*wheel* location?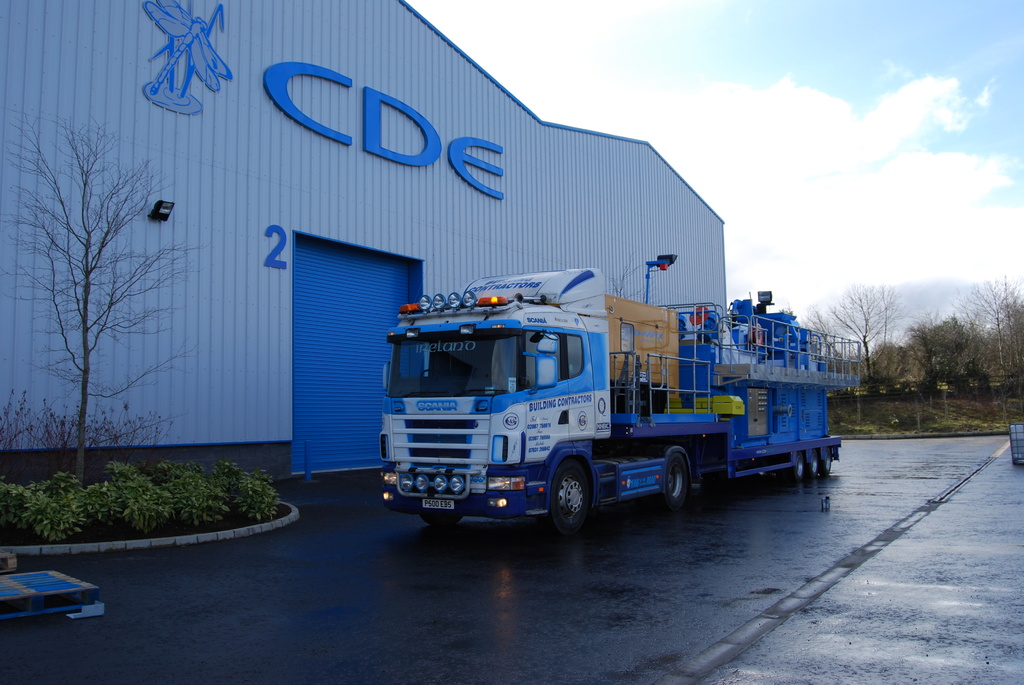
rect(421, 514, 462, 526)
